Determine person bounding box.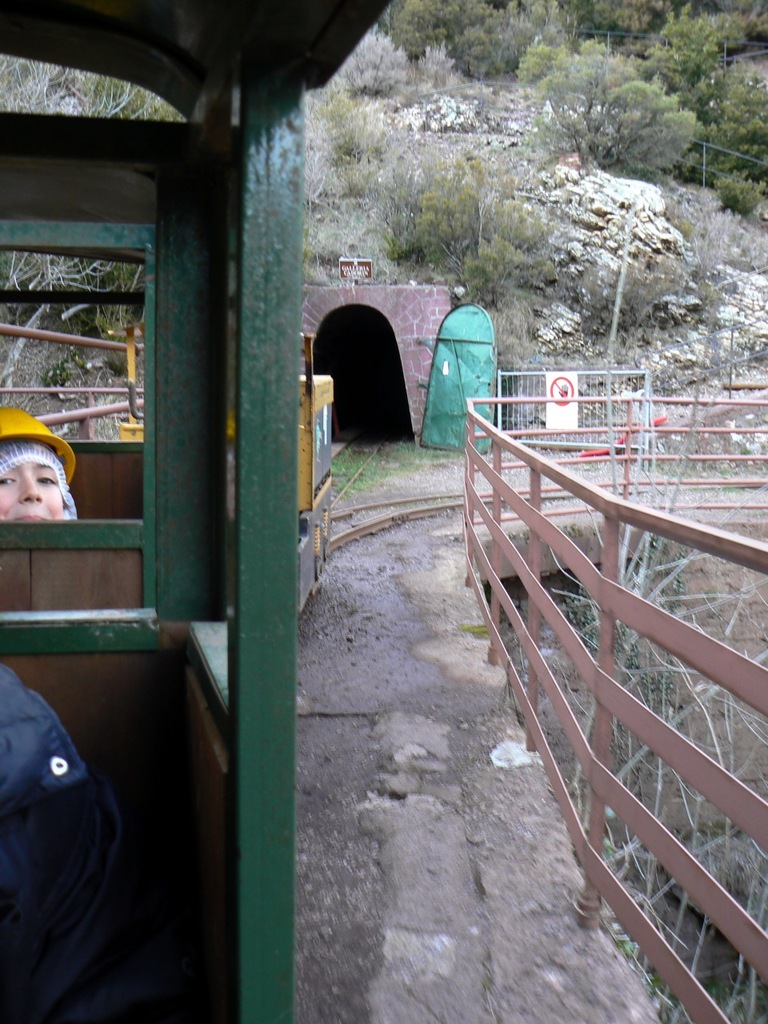
Determined: left=0, top=656, right=173, bottom=1023.
